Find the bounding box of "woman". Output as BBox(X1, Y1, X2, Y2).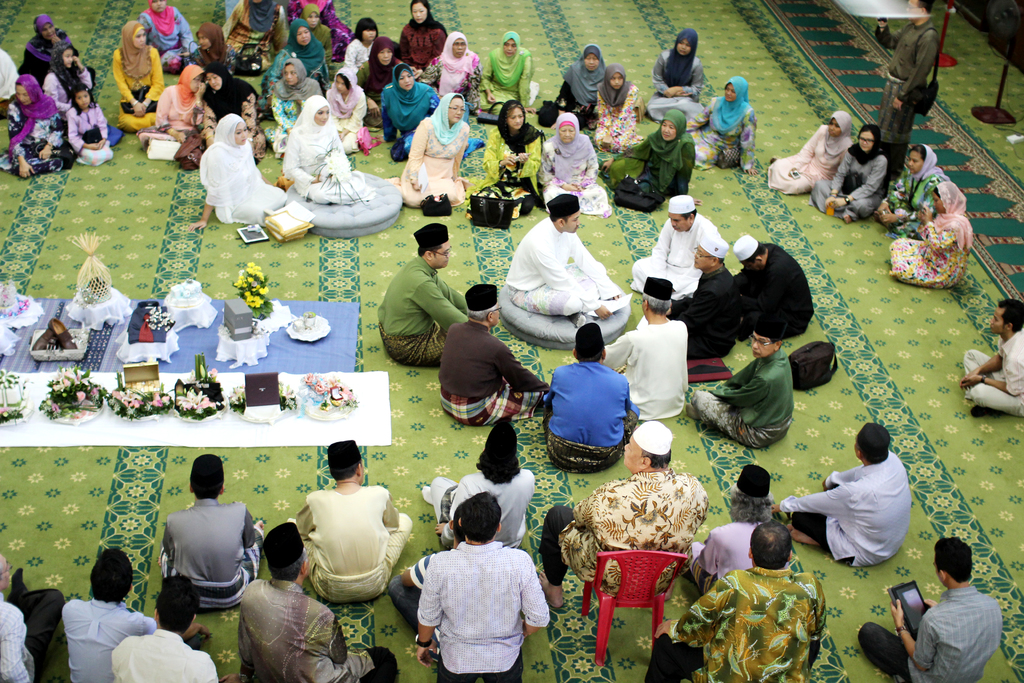
BBox(761, 110, 852, 204).
